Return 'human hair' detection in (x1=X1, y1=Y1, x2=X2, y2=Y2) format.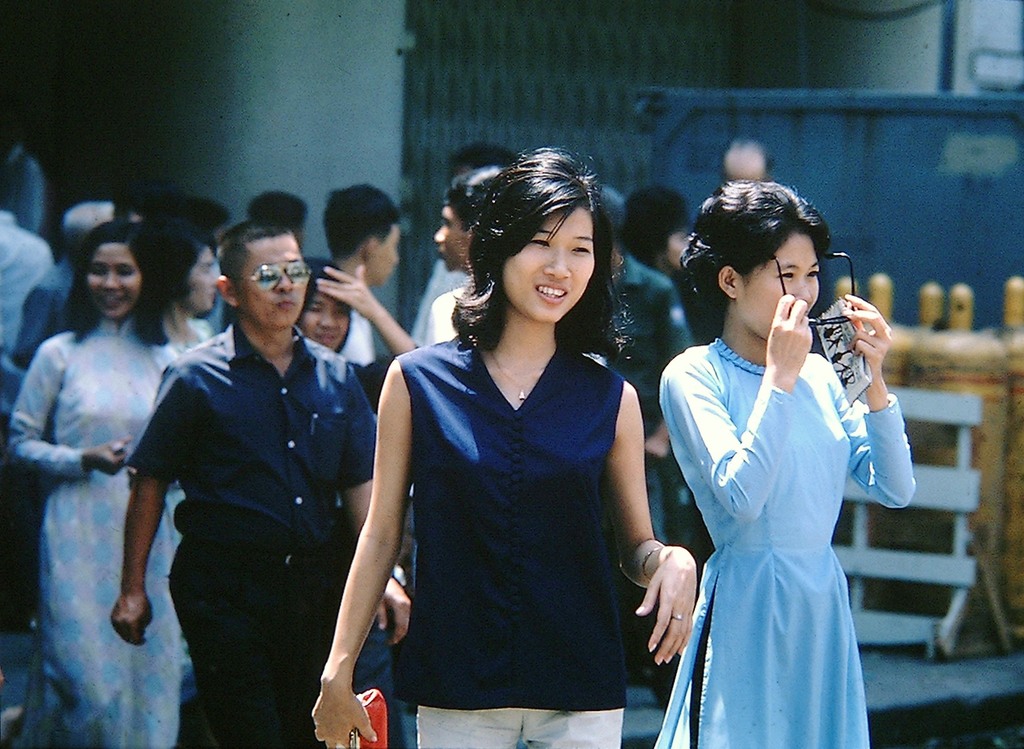
(x1=217, y1=216, x2=294, y2=297).
